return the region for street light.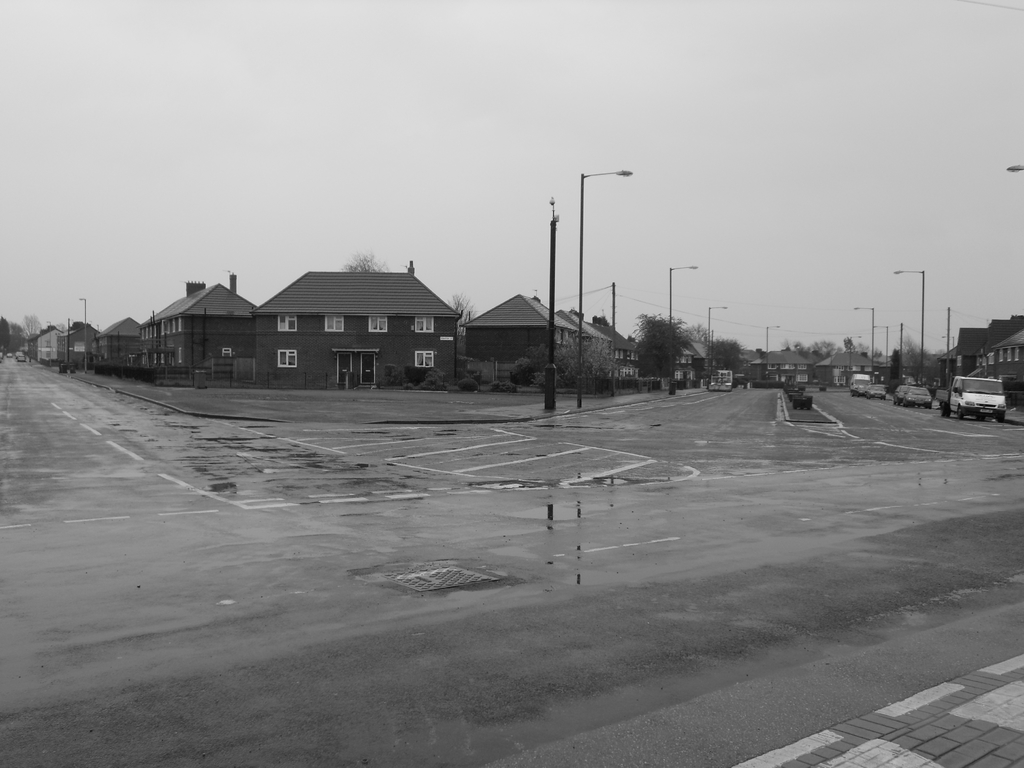
region(701, 304, 733, 387).
